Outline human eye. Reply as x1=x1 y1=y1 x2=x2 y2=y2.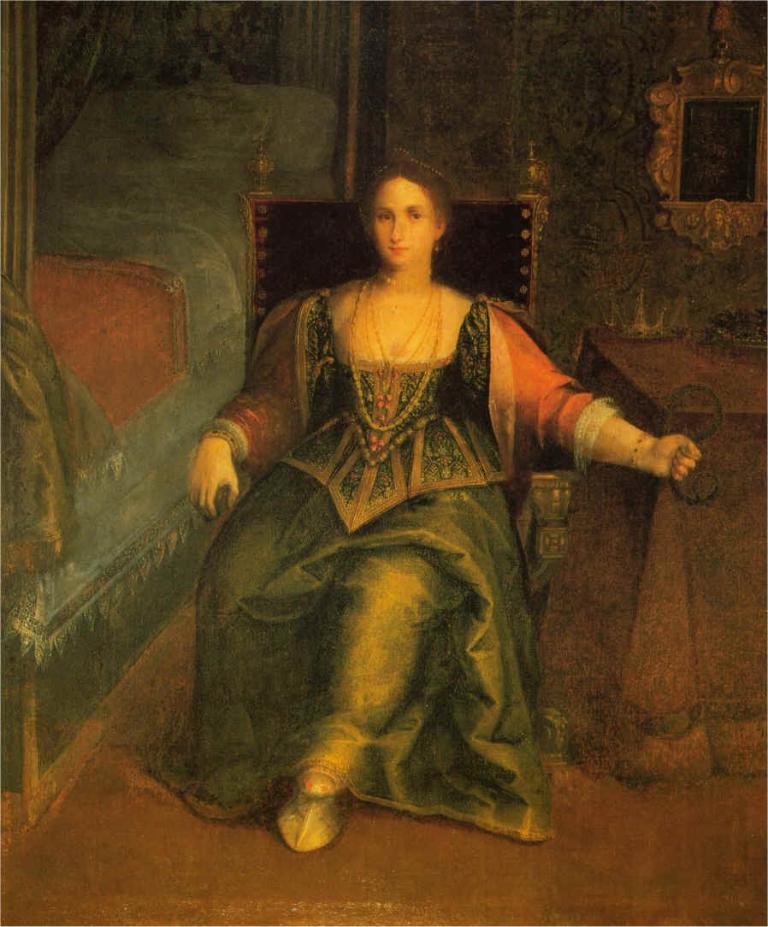
x1=370 y1=208 x2=392 y2=224.
